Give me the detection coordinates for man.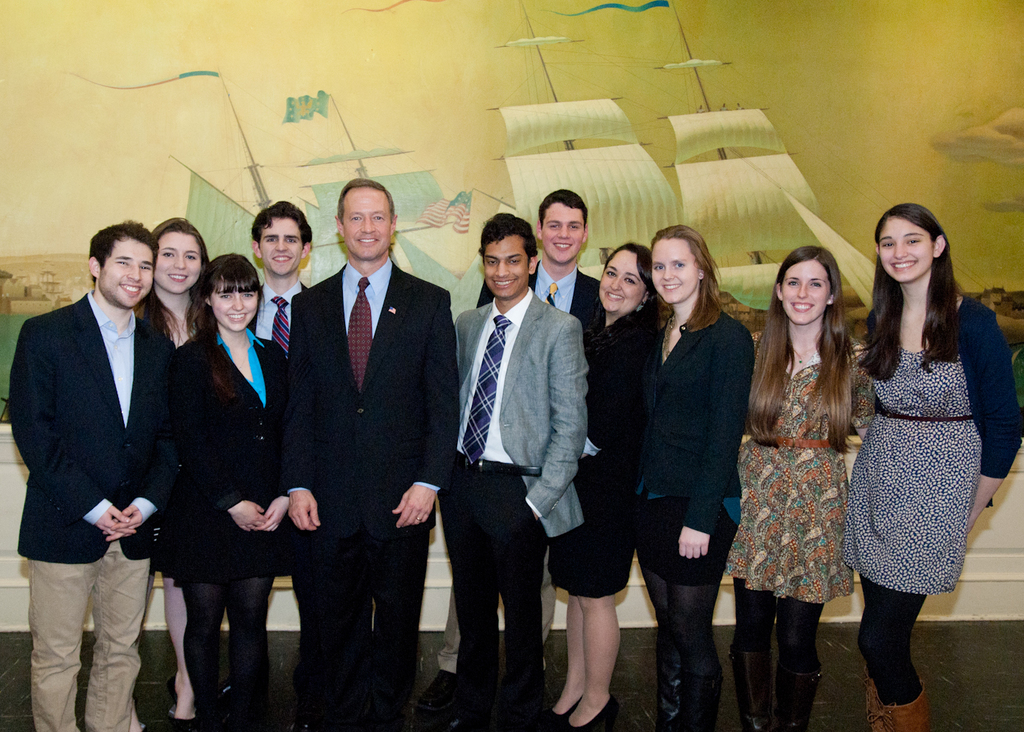
pyautogui.locateOnScreen(9, 166, 191, 731).
